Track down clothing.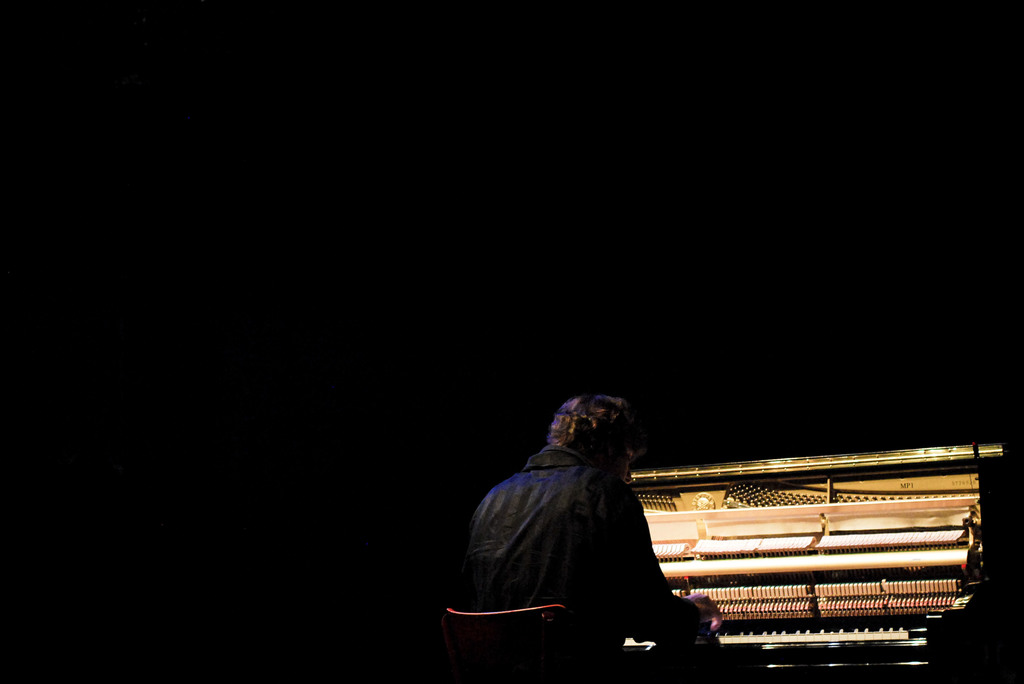
Tracked to <bbox>477, 429, 709, 660</bbox>.
